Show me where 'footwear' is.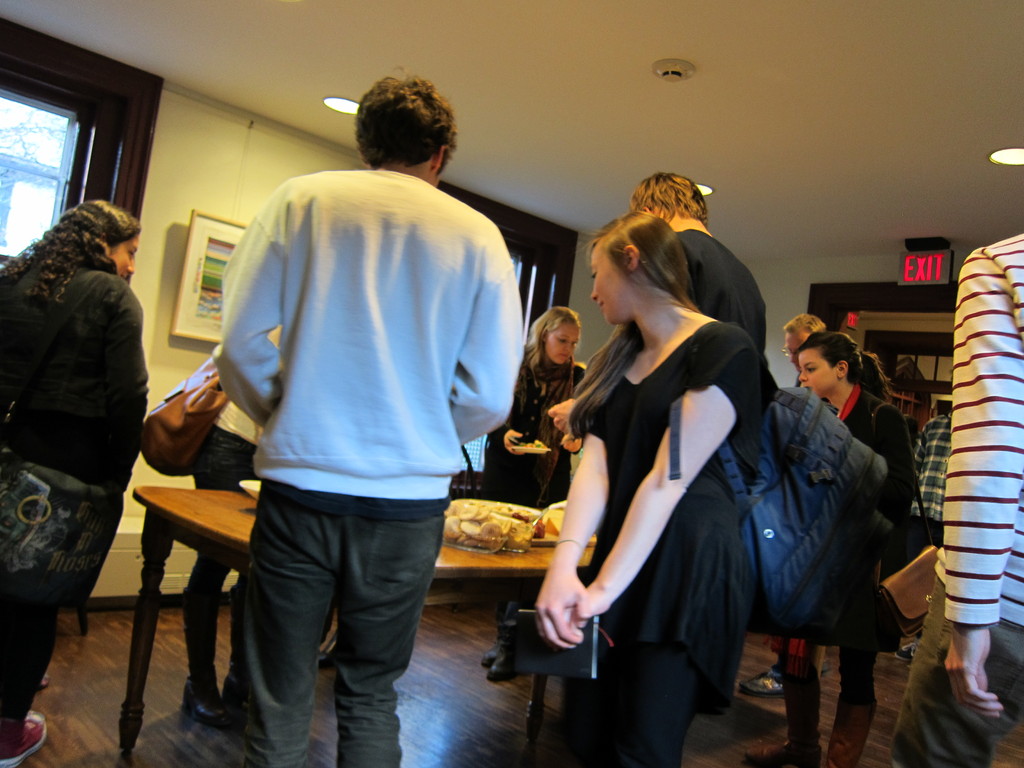
'footwear' is at BBox(5, 706, 49, 767).
